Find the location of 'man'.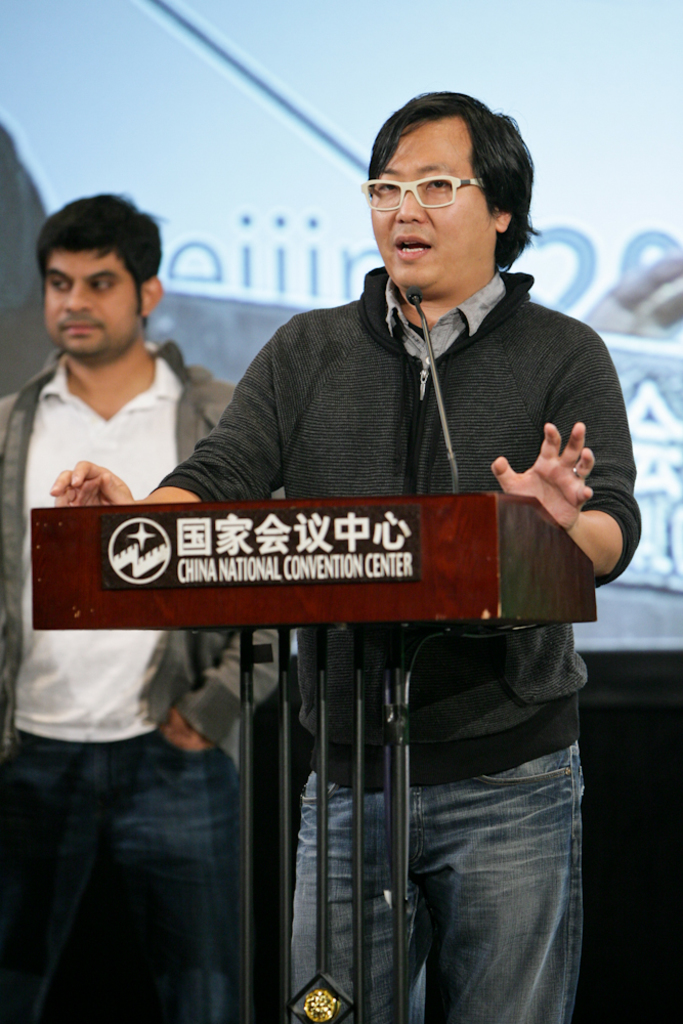
Location: [x1=49, y1=90, x2=643, y2=1023].
